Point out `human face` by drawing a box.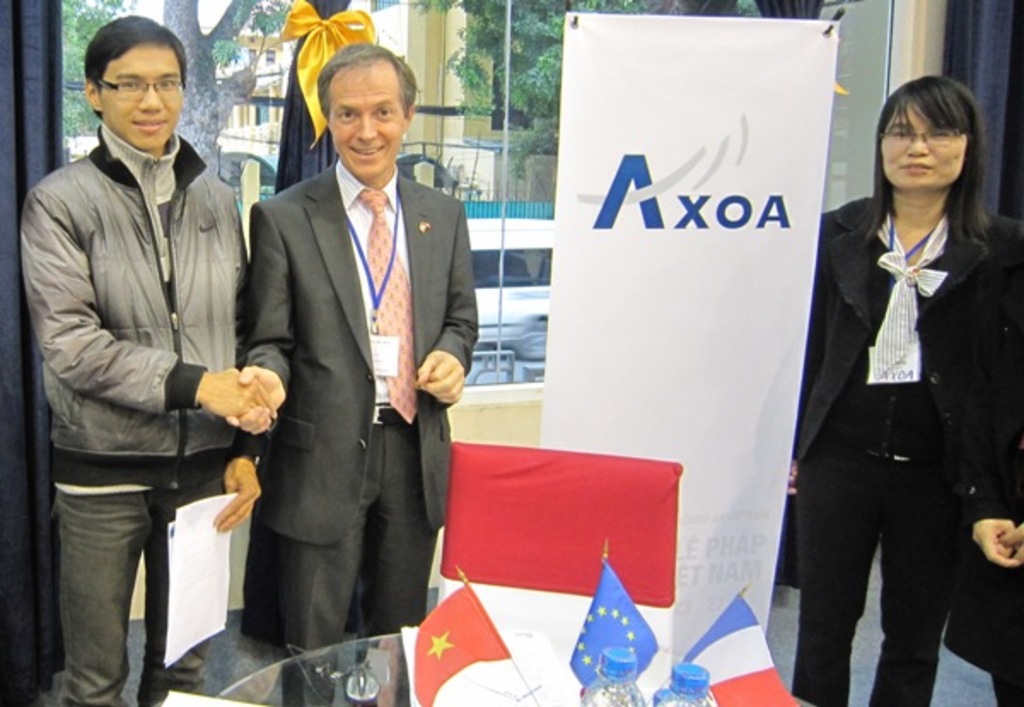
874/96/964/196.
